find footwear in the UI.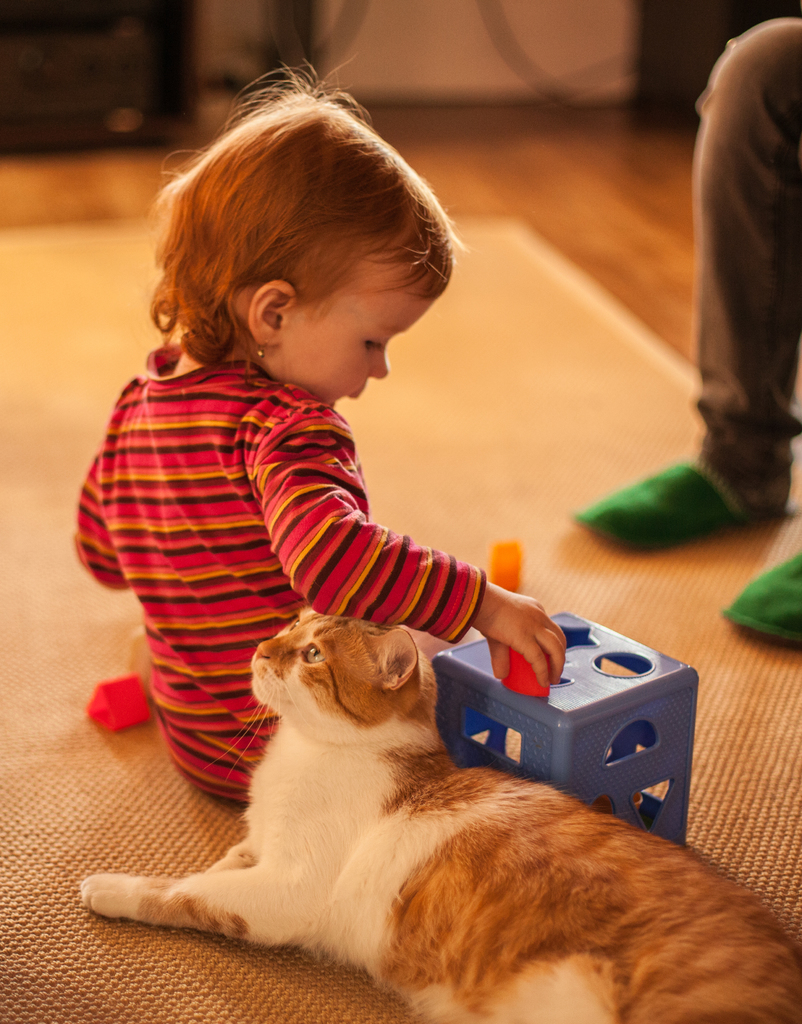
UI element at detection(716, 550, 801, 643).
